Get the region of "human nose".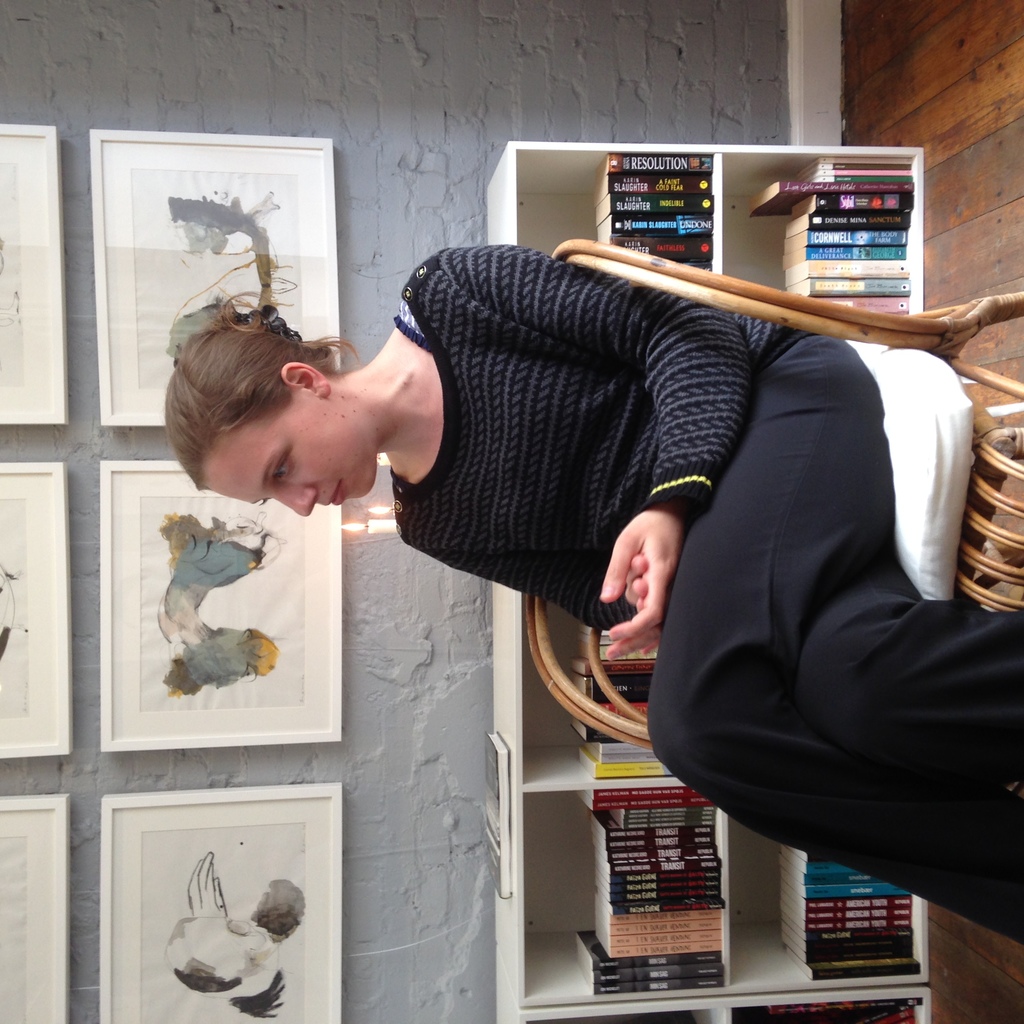
pyautogui.locateOnScreen(268, 486, 317, 515).
